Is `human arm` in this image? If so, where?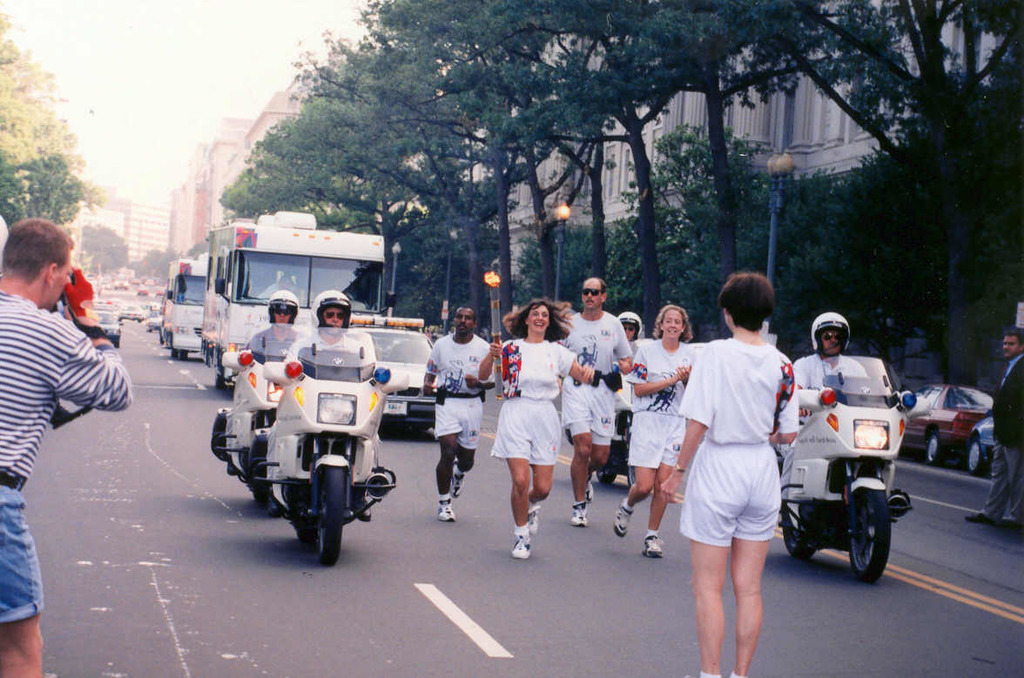
Yes, at detection(475, 337, 509, 386).
